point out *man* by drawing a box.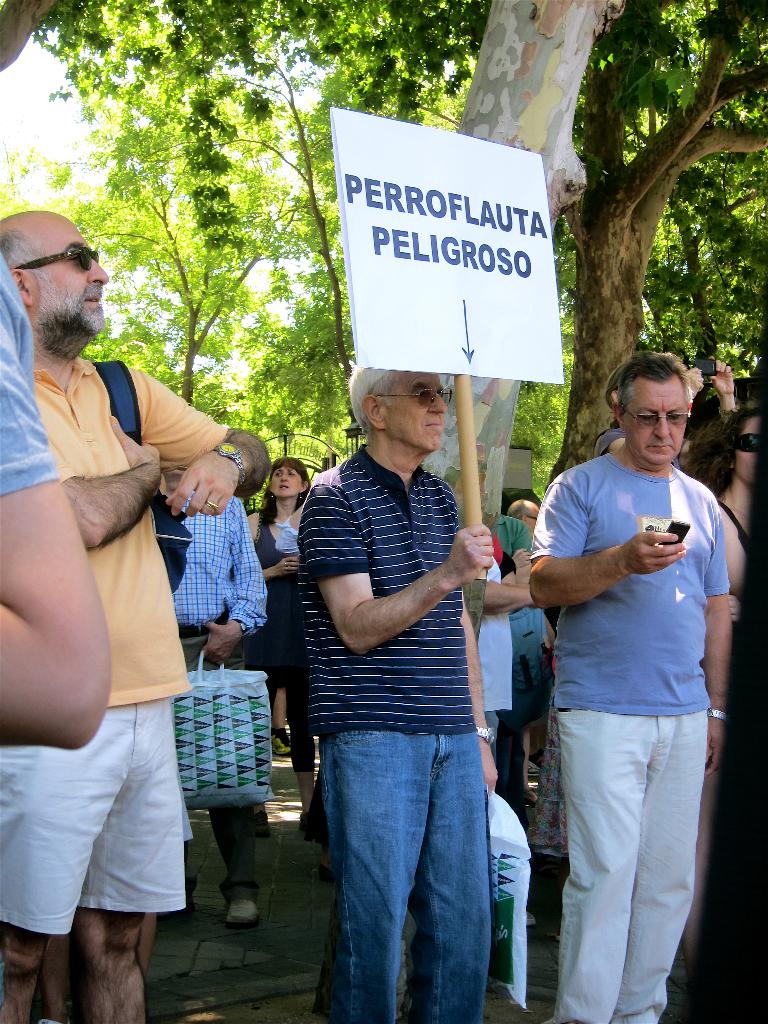
BBox(15, 194, 223, 1023).
